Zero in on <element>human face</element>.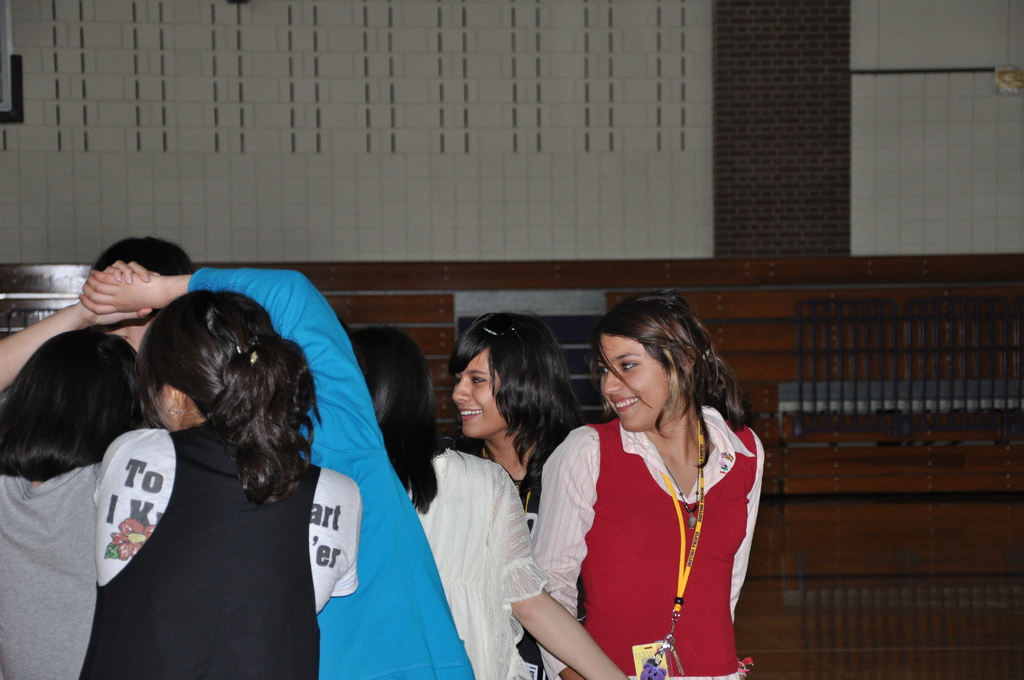
Zeroed in: pyautogui.locateOnScreen(601, 327, 684, 429).
